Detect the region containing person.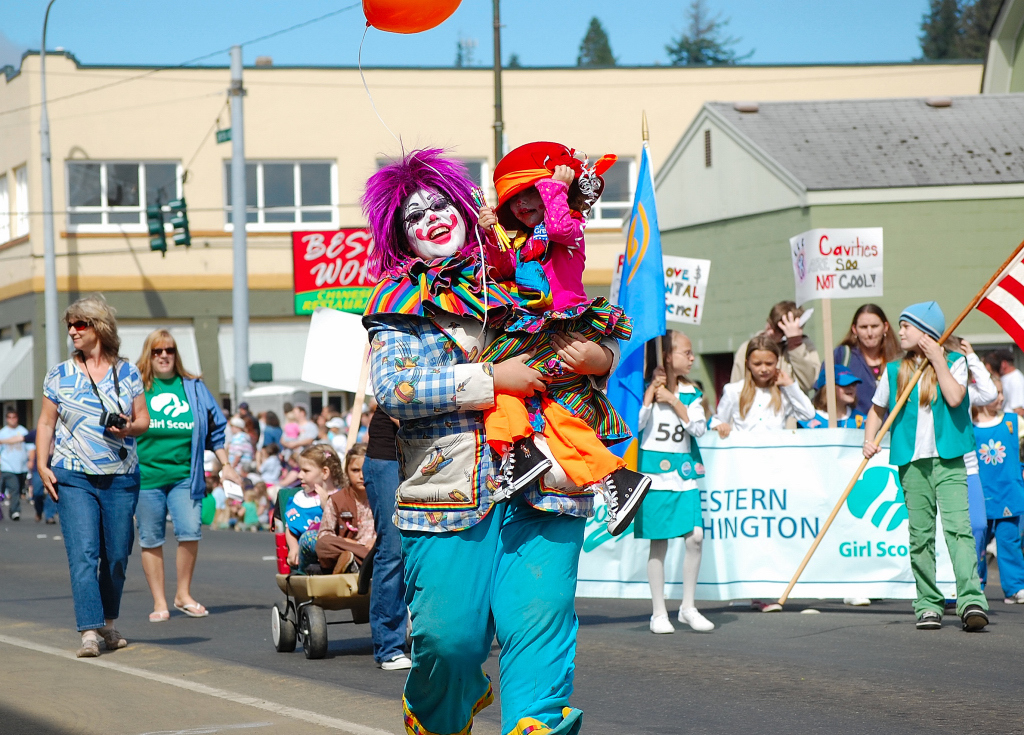
Rect(711, 334, 818, 437).
